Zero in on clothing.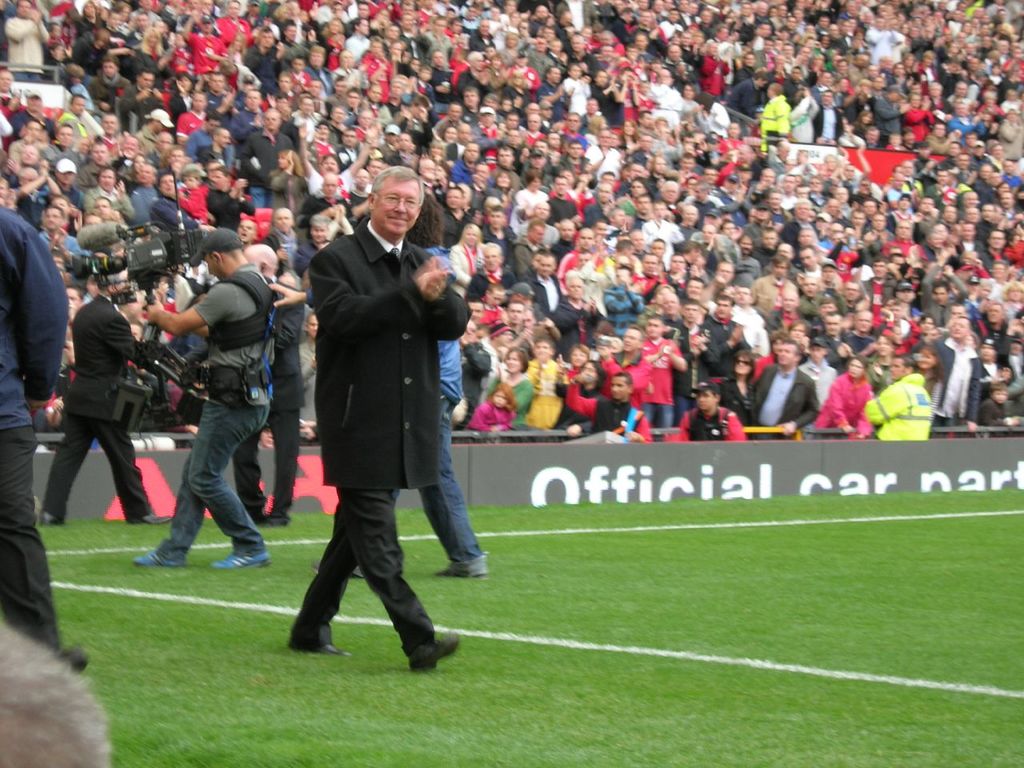
Zeroed in: [558,299,595,362].
